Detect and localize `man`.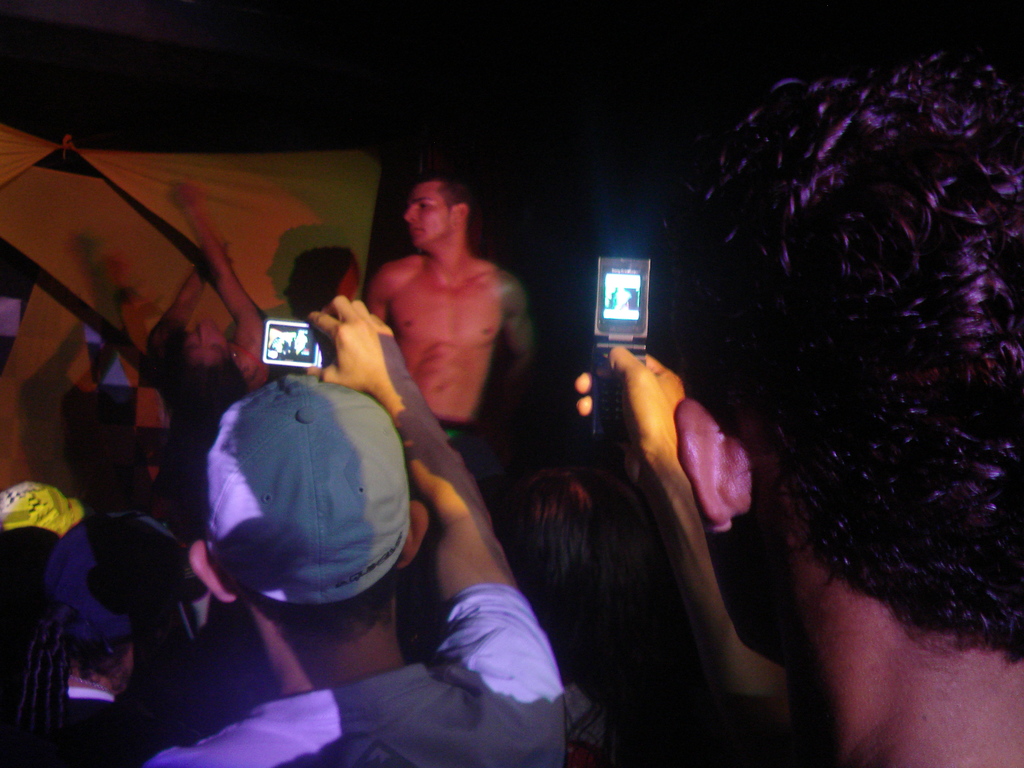
Localized at rect(330, 173, 545, 573).
